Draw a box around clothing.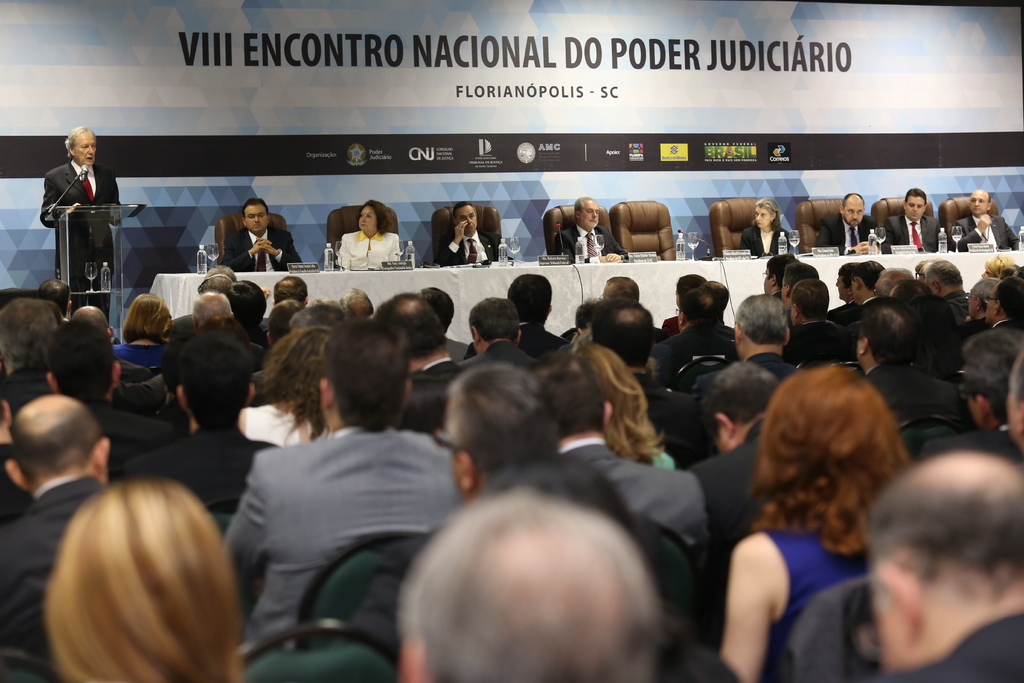
(955,217,1023,250).
